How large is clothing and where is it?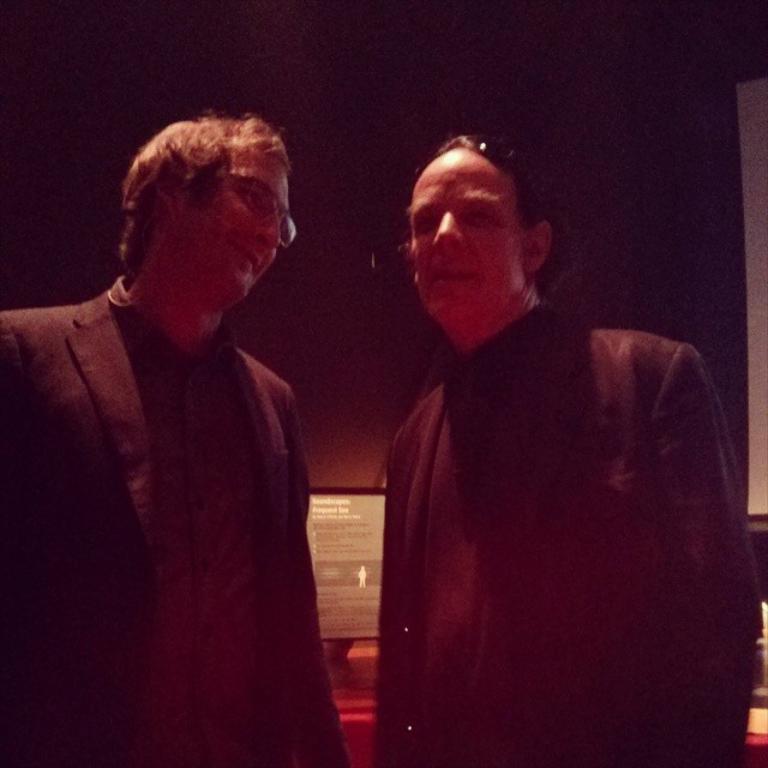
Bounding box: region(0, 275, 349, 767).
